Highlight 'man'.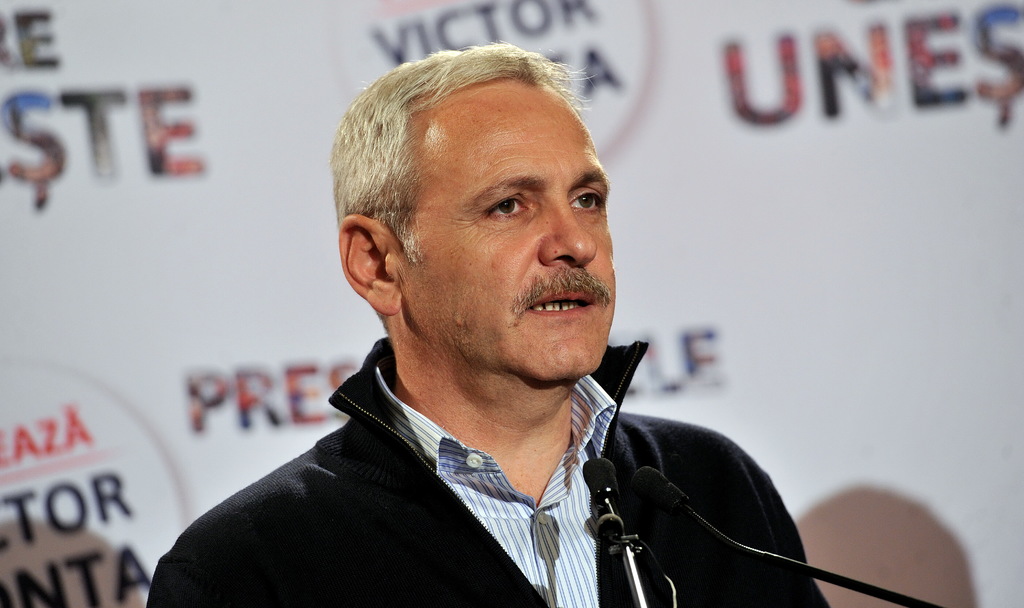
Highlighted region: locate(156, 67, 800, 586).
